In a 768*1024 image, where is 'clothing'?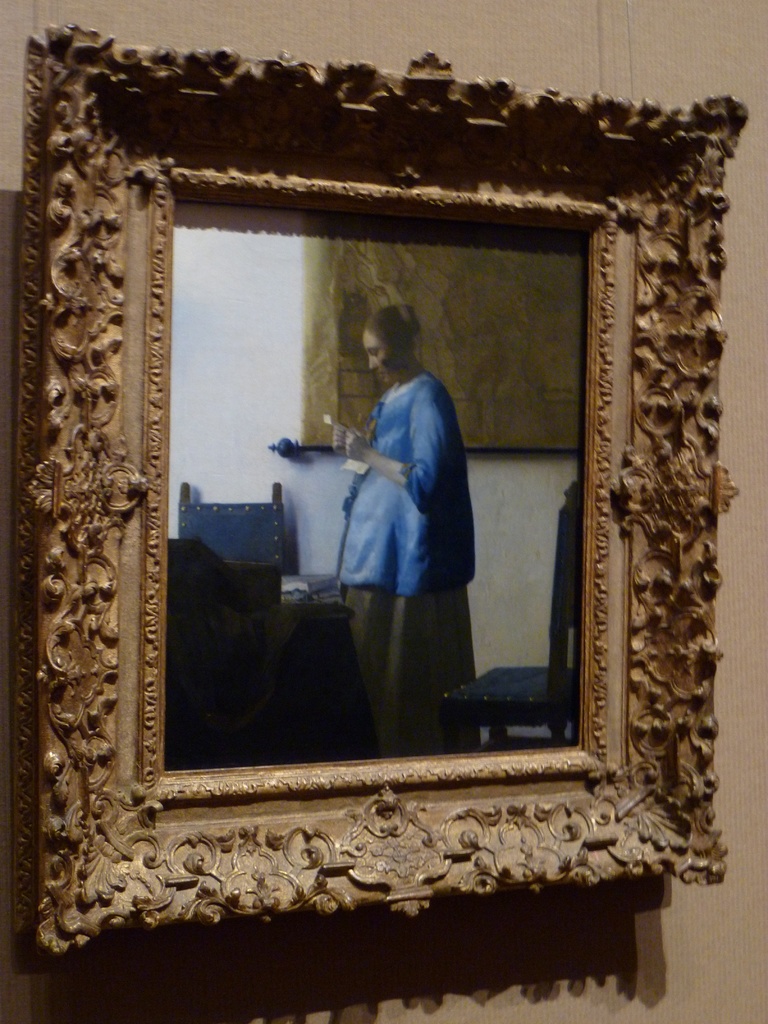
347 378 474 758.
